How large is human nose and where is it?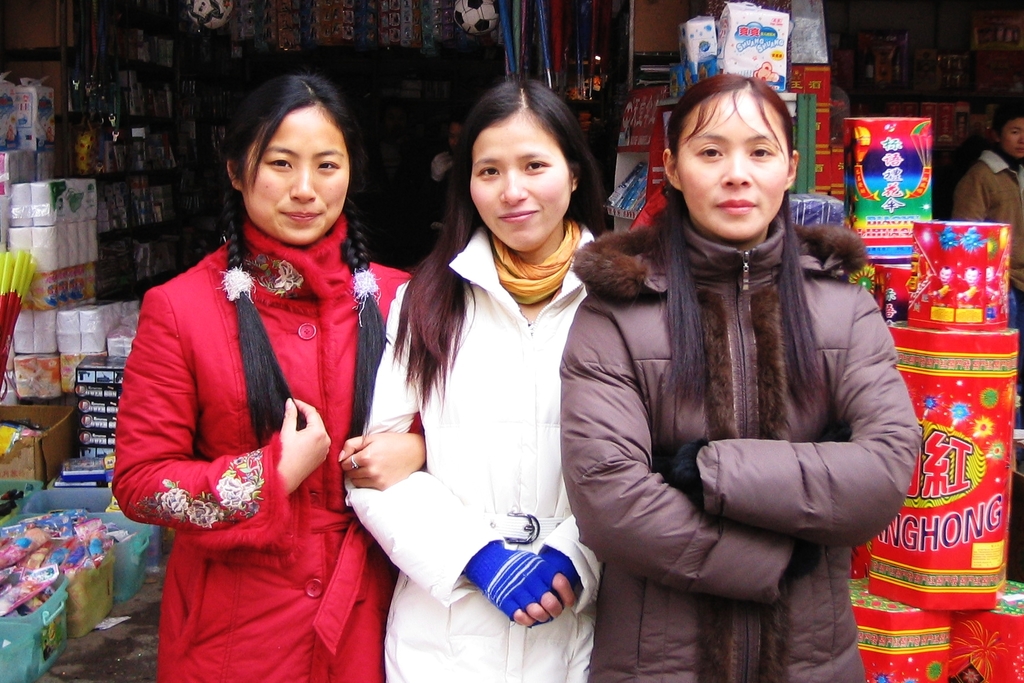
Bounding box: BBox(289, 162, 316, 202).
